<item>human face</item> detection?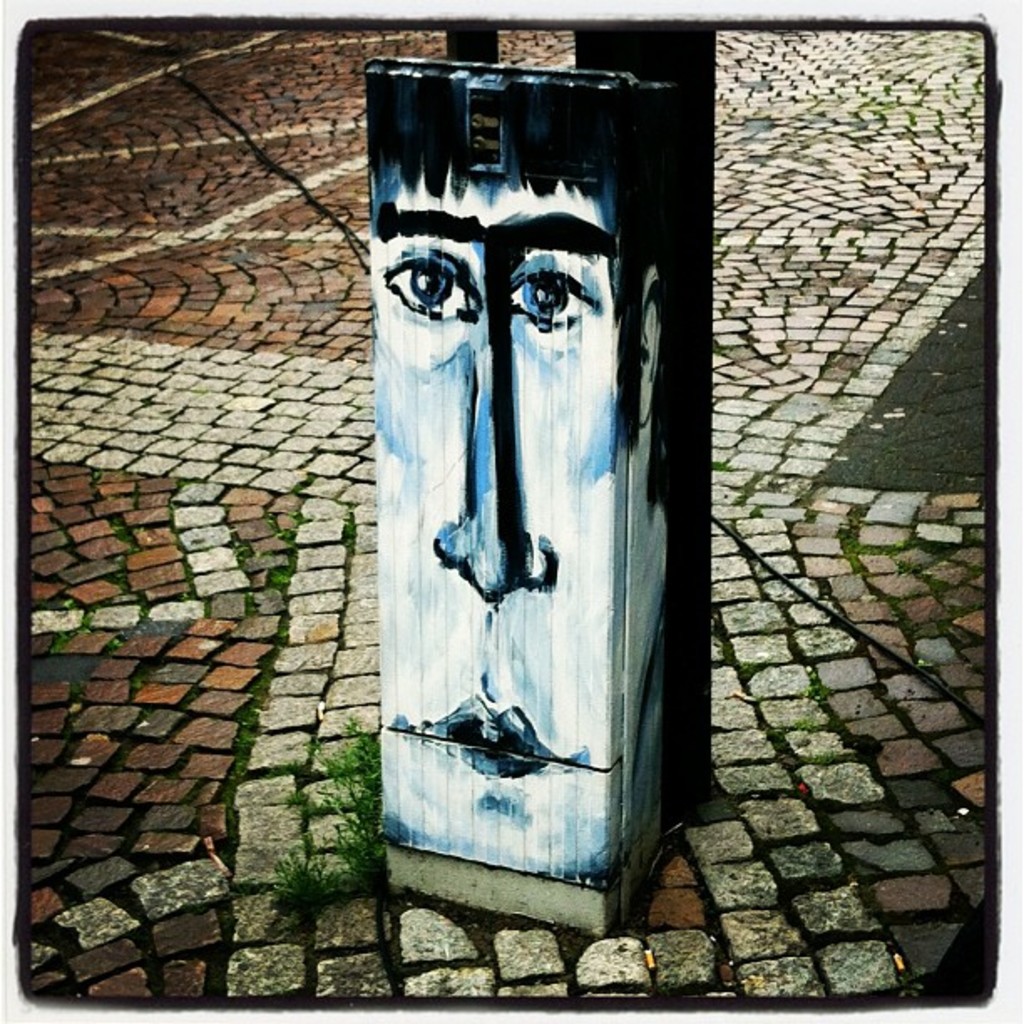
select_region(373, 186, 651, 862)
